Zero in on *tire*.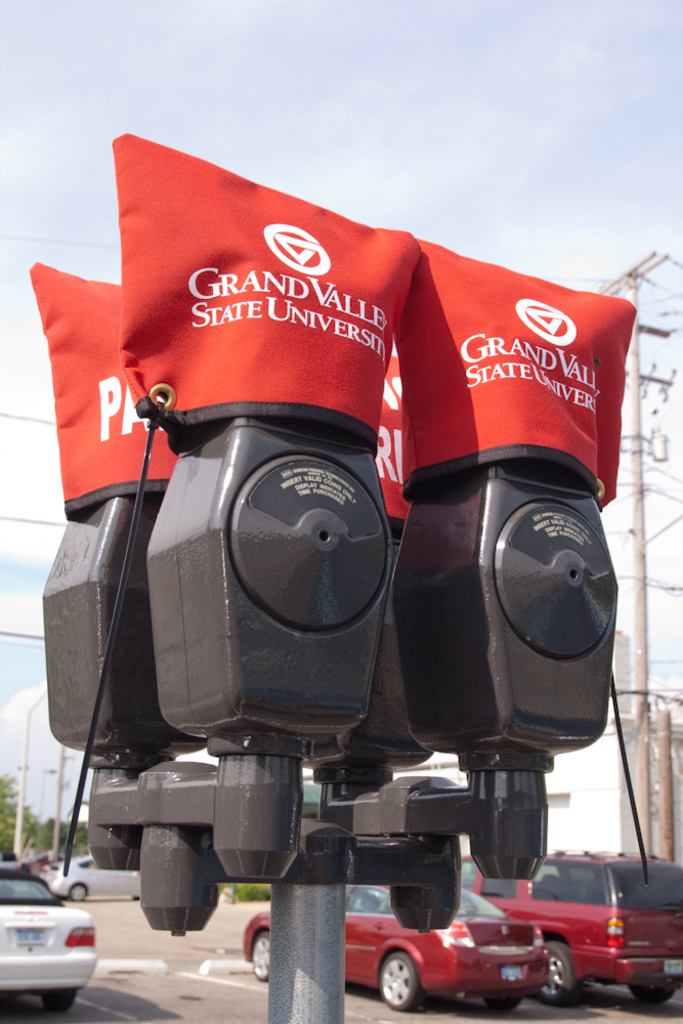
Zeroed in: x1=374, y1=945, x2=419, y2=1018.
